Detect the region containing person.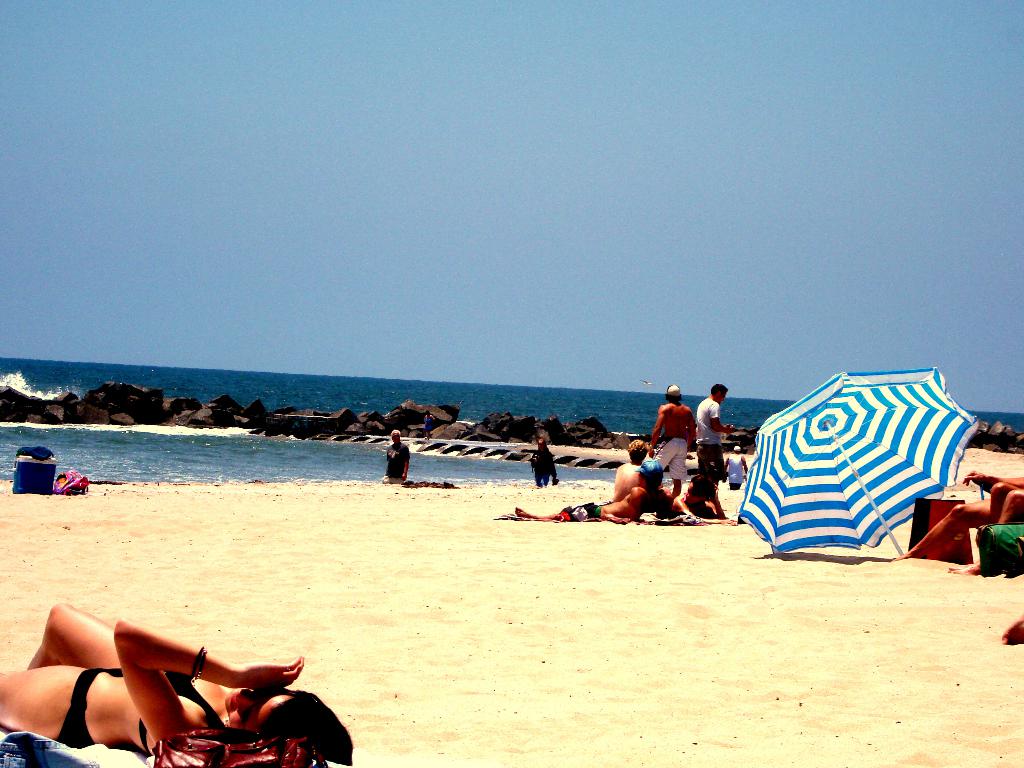
(x1=518, y1=460, x2=695, y2=522).
